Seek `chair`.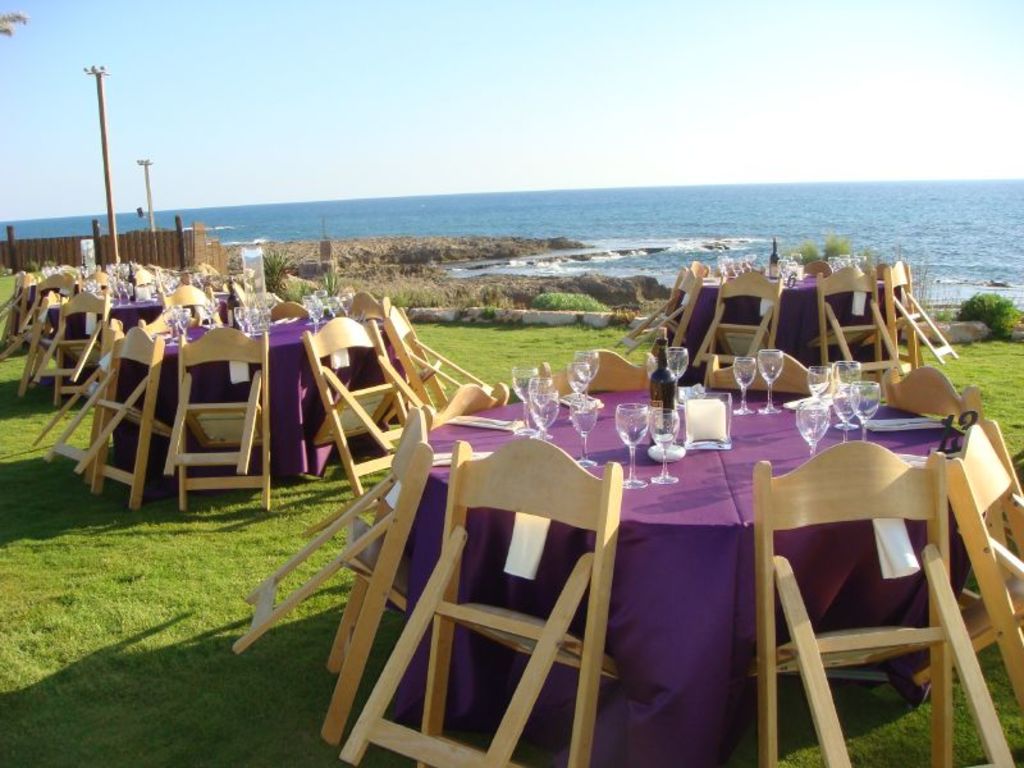
749 438 1020 767.
